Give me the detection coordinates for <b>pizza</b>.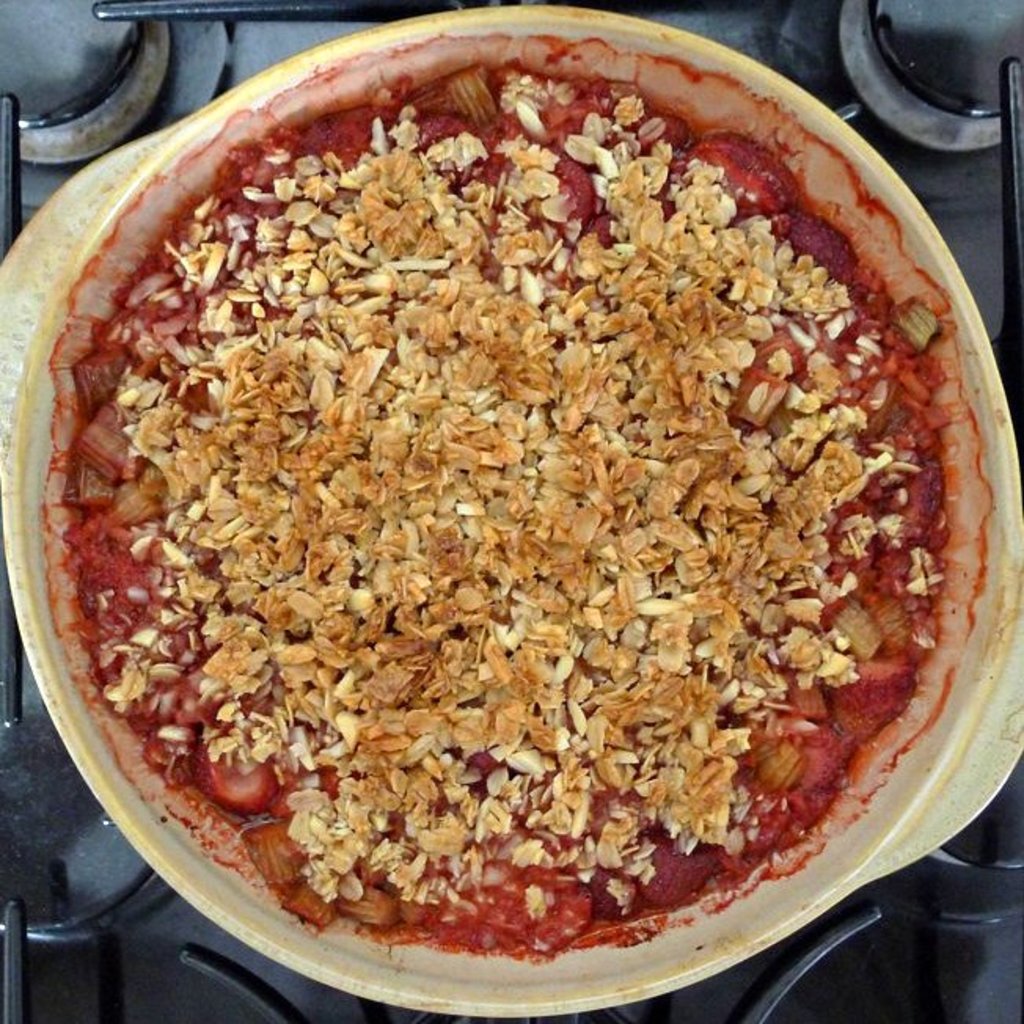
33:25:1010:983.
